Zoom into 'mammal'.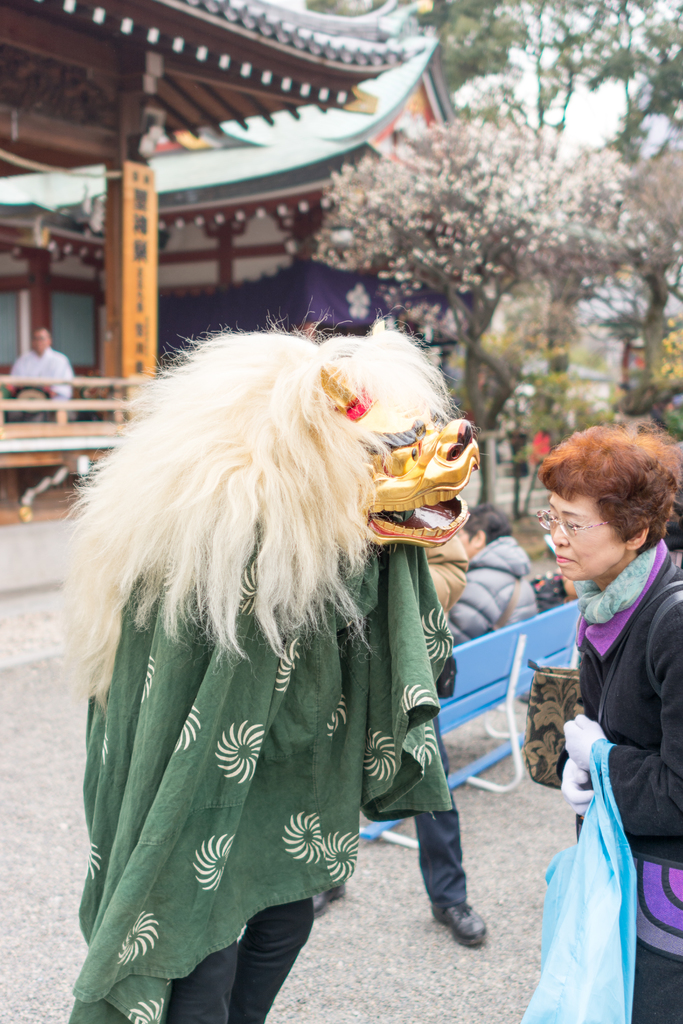
Zoom target: detection(310, 531, 485, 945).
